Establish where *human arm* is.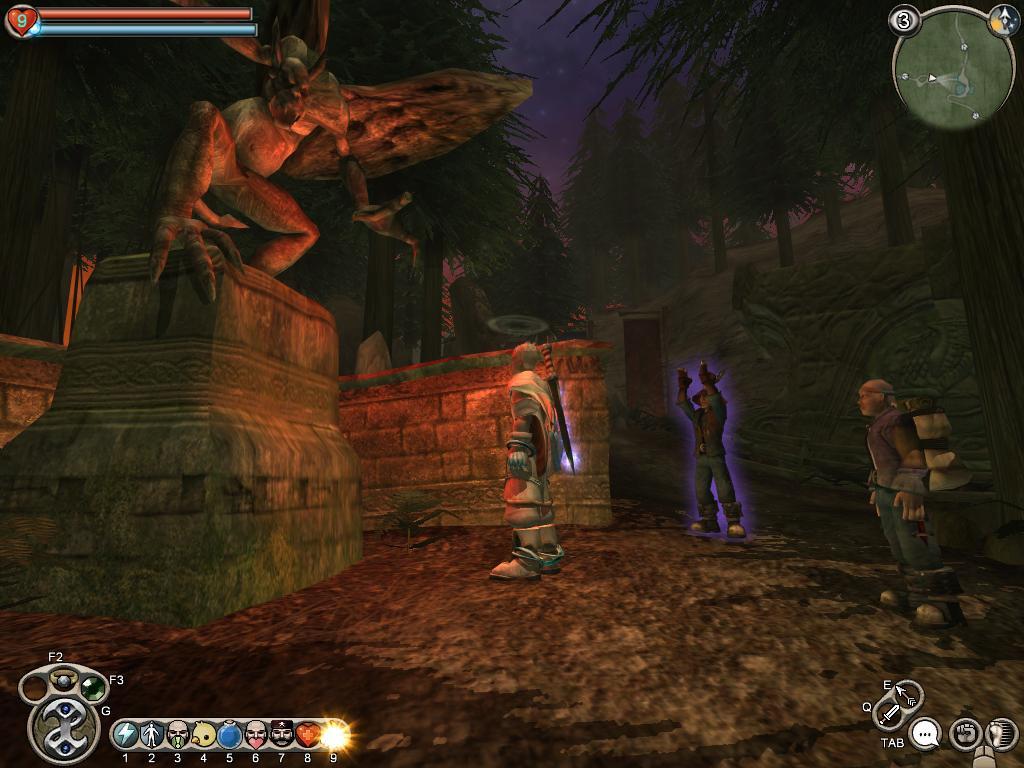
Established at <region>705, 362, 732, 421</region>.
